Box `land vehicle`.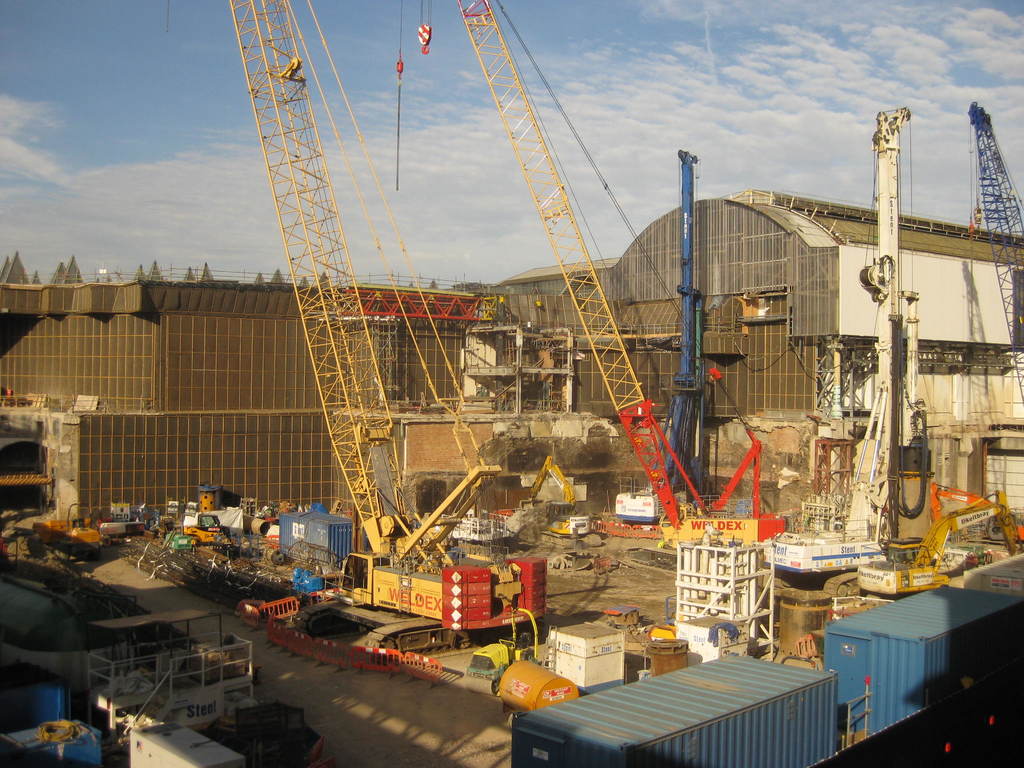
BBox(394, 0, 786, 569).
